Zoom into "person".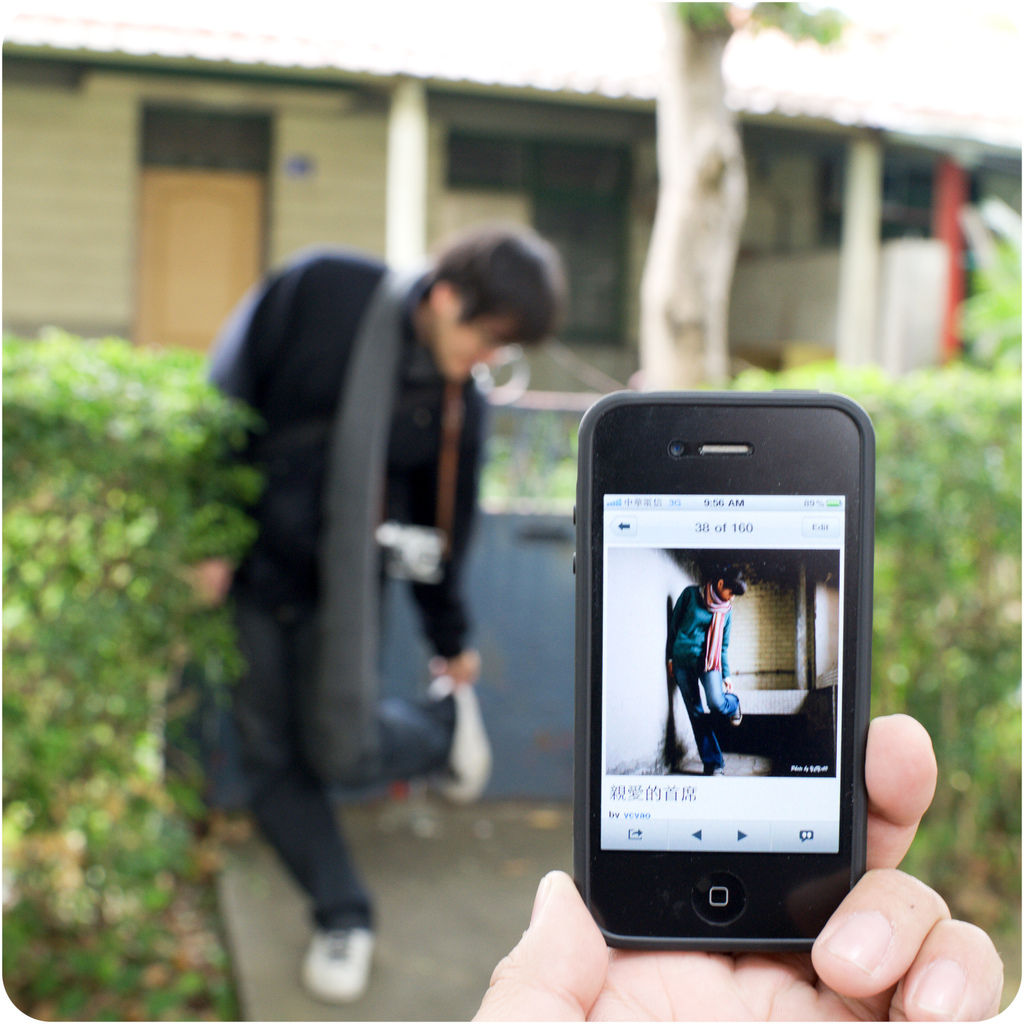
Zoom target: l=466, t=712, r=1005, b=1023.
